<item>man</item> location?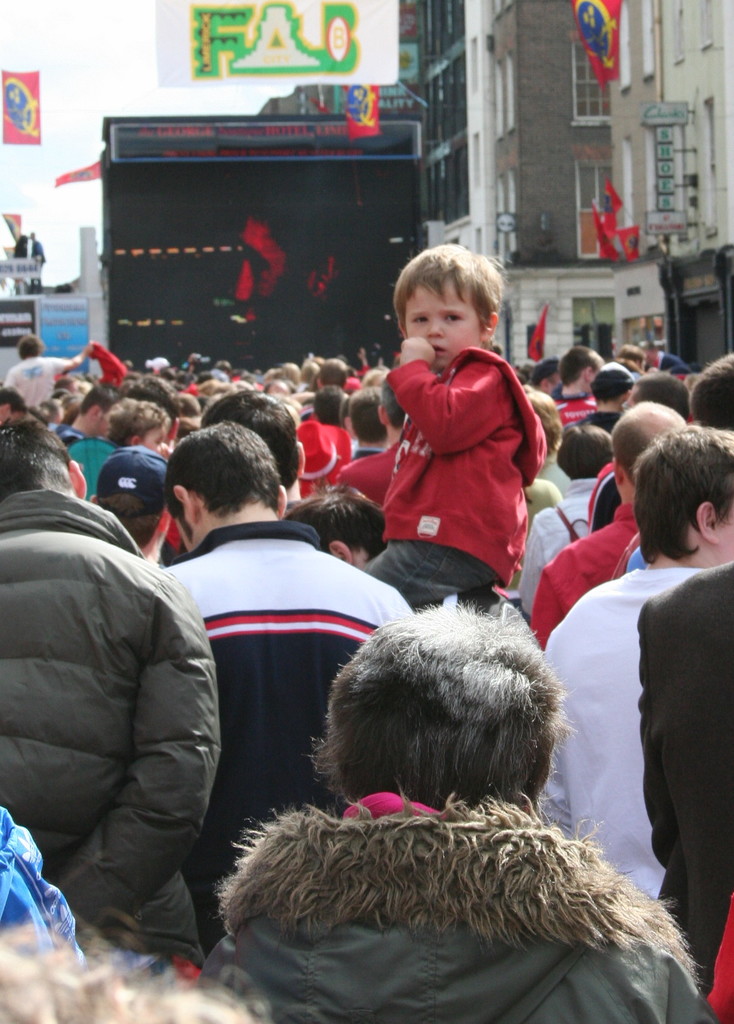
(83,442,170,566)
